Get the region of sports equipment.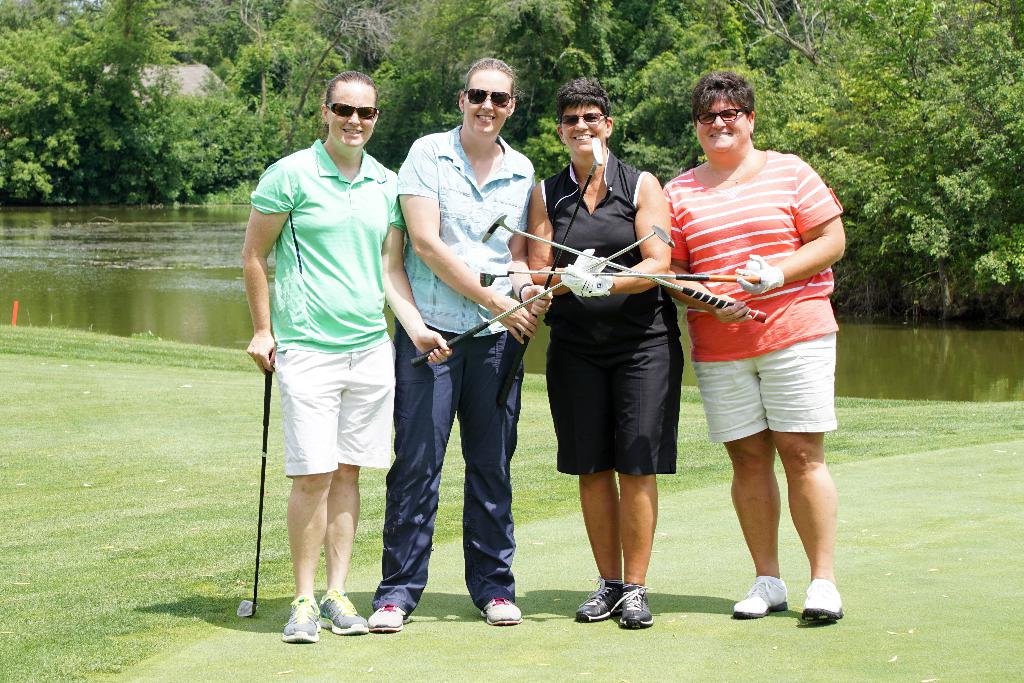
483/266/760/291.
